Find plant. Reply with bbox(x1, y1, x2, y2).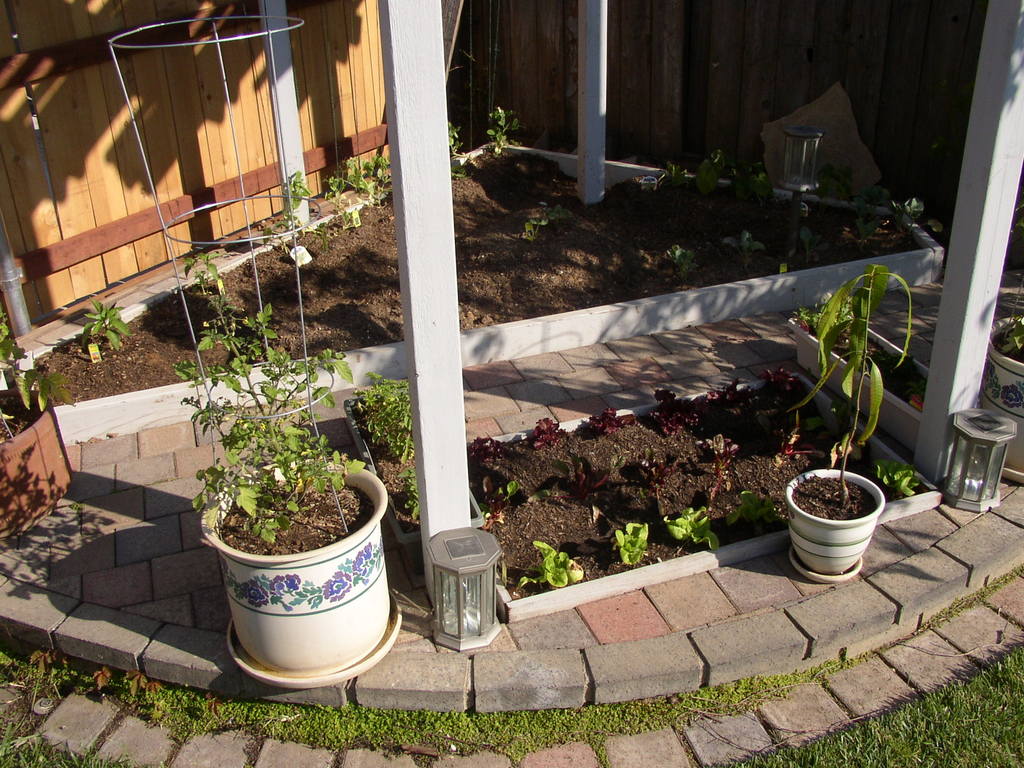
bbox(1, 718, 136, 764).
